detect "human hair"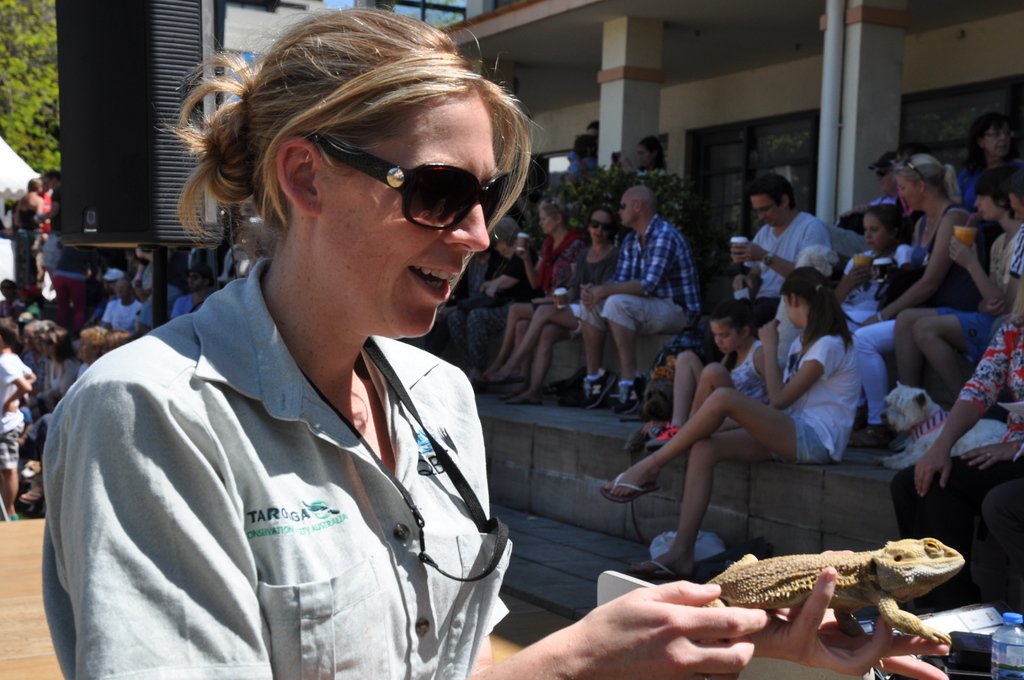
961/111/1009/168
